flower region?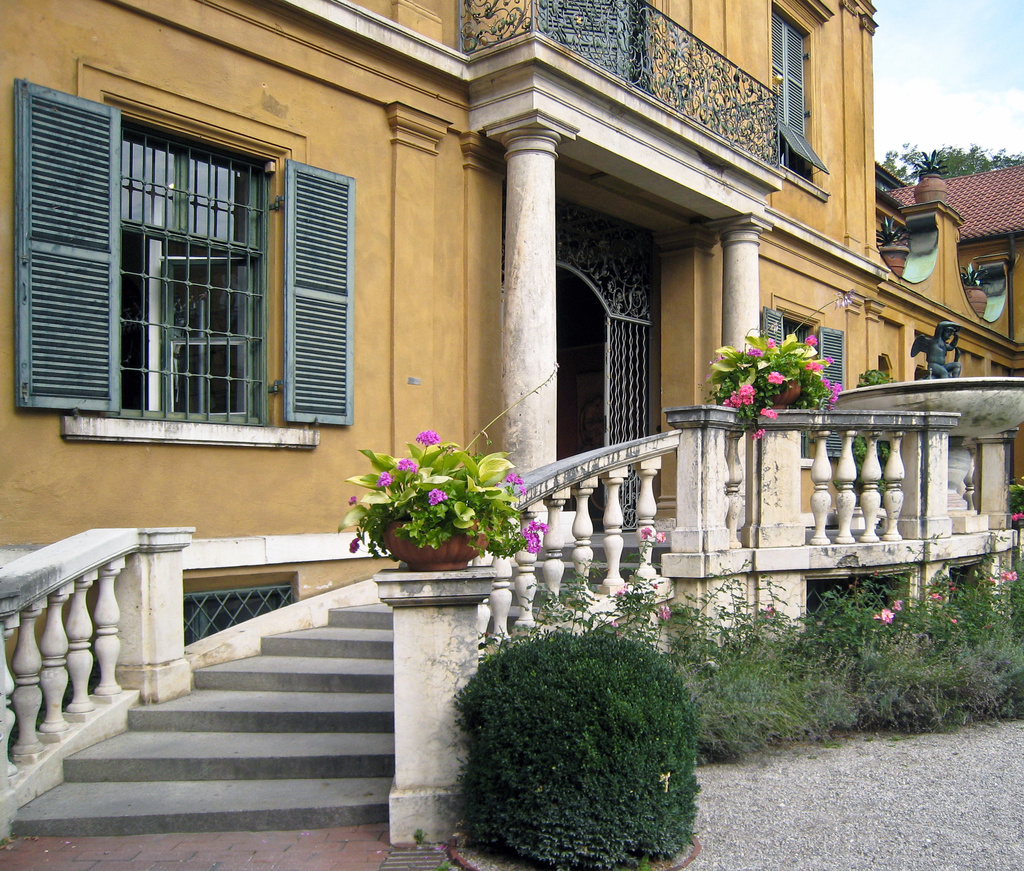
{"x1": 824, "y1": 377, "x2": 829, "y2": 388}
